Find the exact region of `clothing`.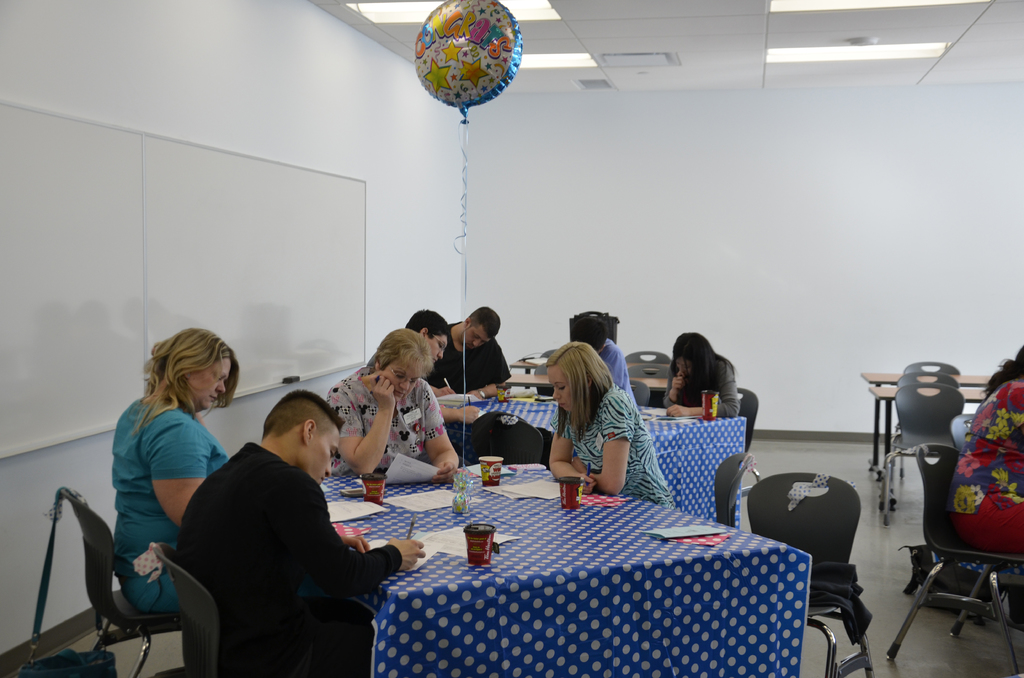
Exact region: Rect(429, 325, 505, 397).
